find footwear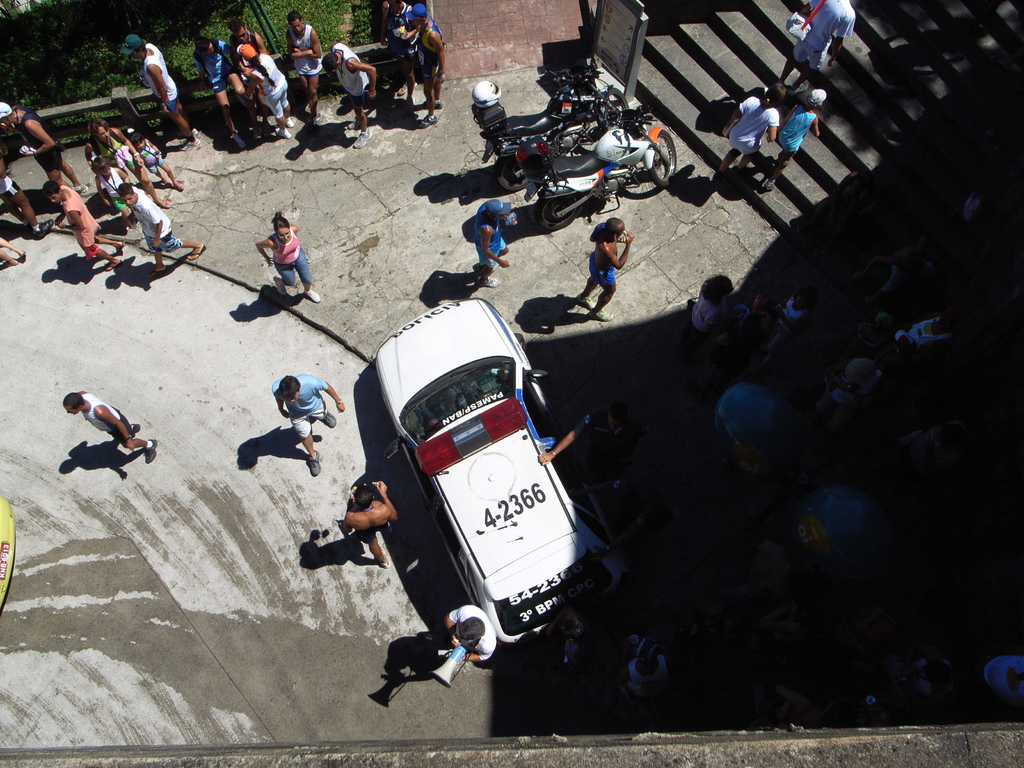
{"left": 114, "top": 241, "right": 120, "bottom": 262}
